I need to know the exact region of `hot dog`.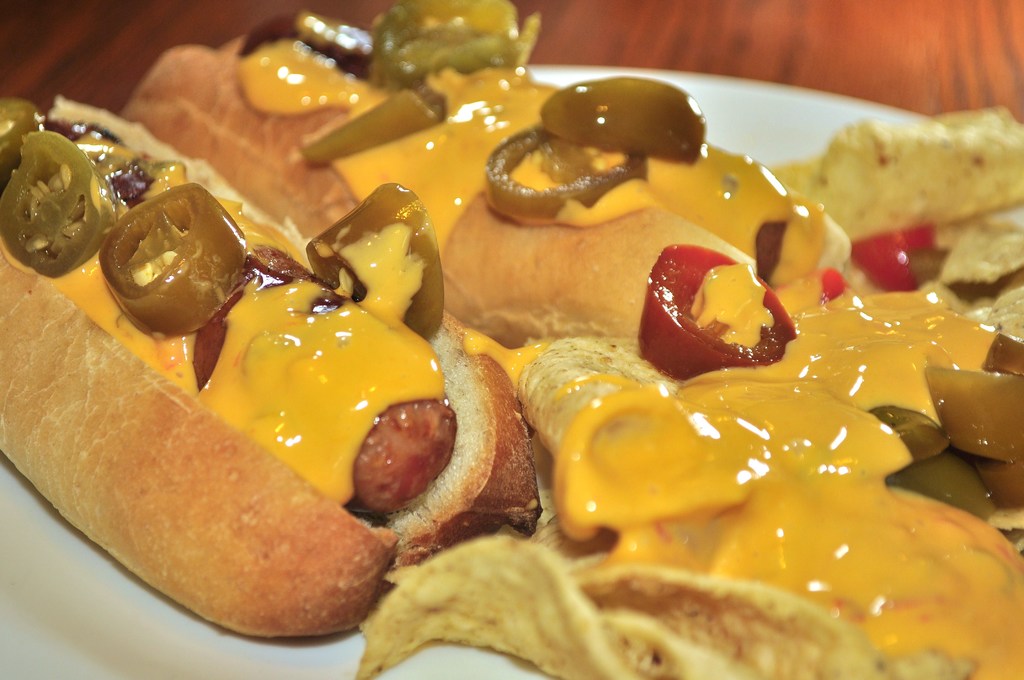
Region: [x1=0, y1=87, x2=545, y2=640].
